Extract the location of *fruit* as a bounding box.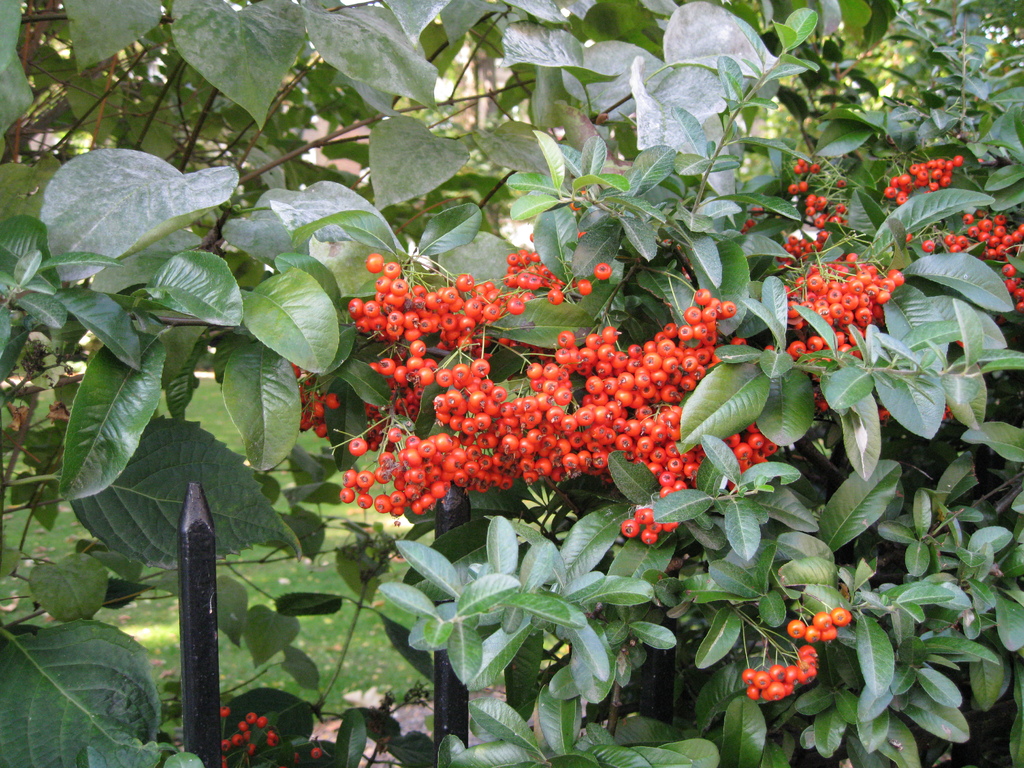
bbox=(490, 387, 509, 404).
